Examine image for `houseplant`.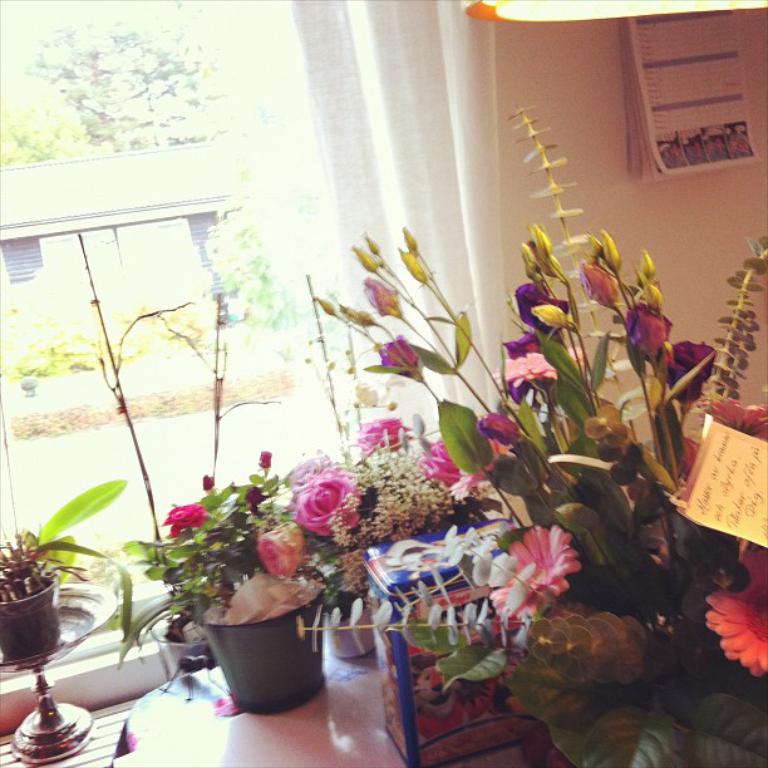
Examination result: crop(0, 484, 132, 668).
